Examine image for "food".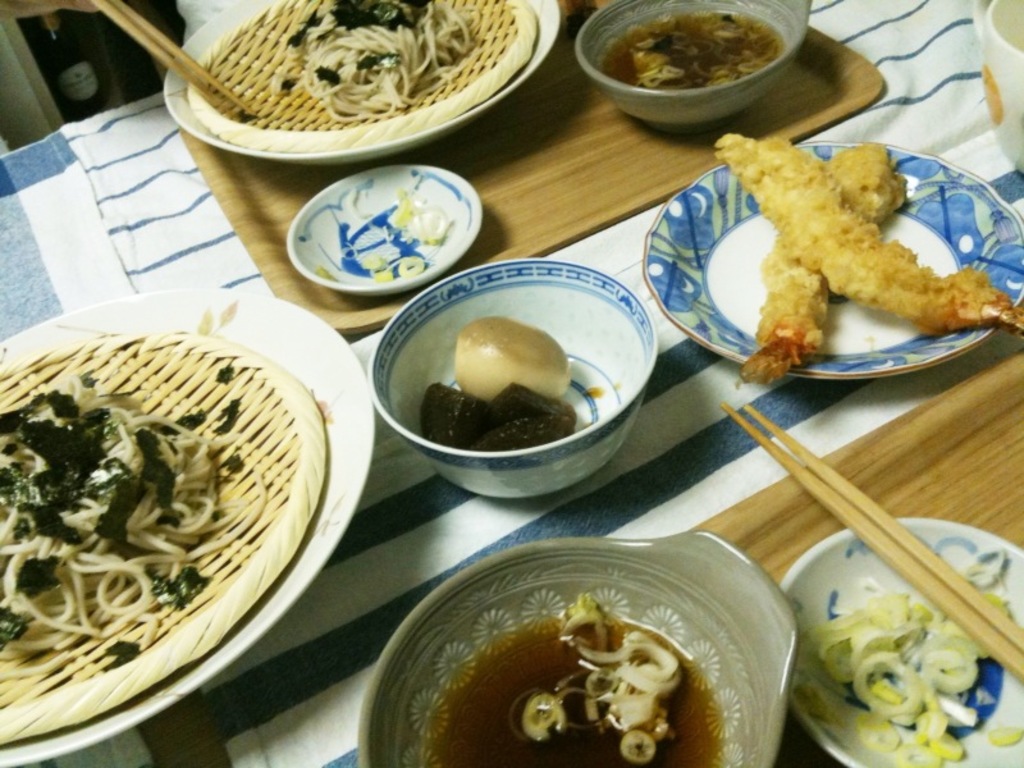
Examination result: box=[268, 0, 476, 118].
